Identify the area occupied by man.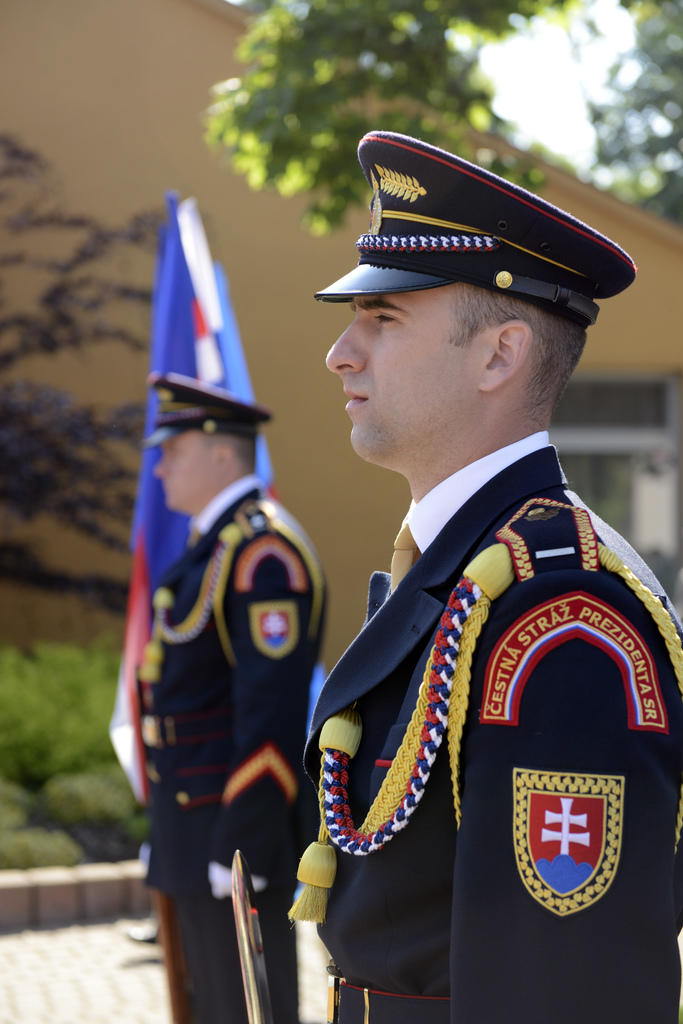
Area: [145,371,330,1023].
